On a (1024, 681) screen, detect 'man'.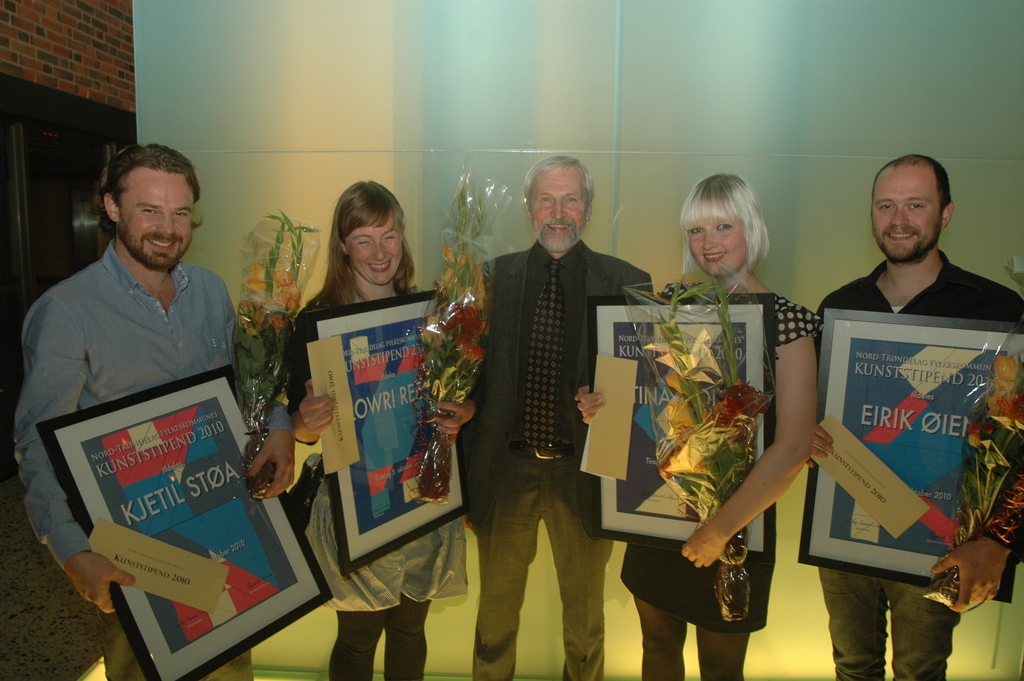
<region>804, 159, 1023, 678</region>.
